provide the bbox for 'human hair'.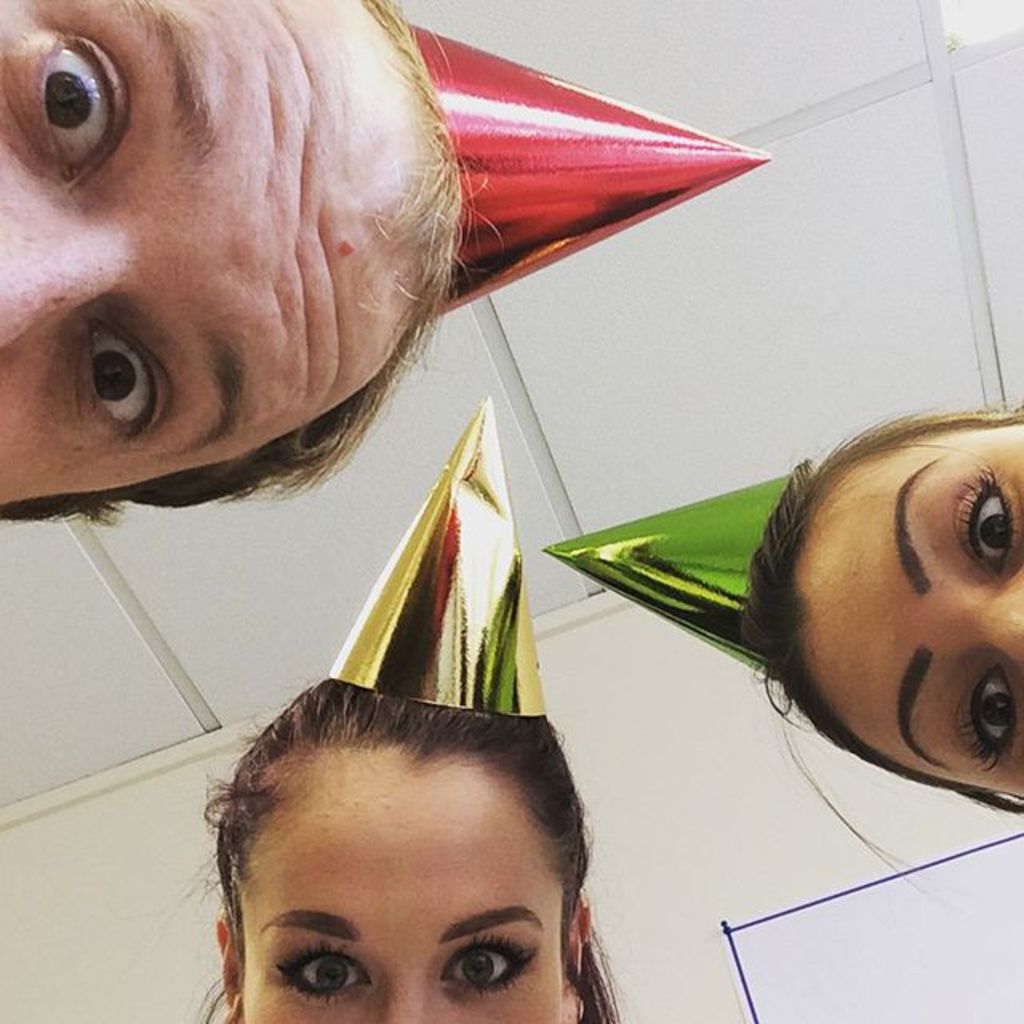
[0,0,501,518].
